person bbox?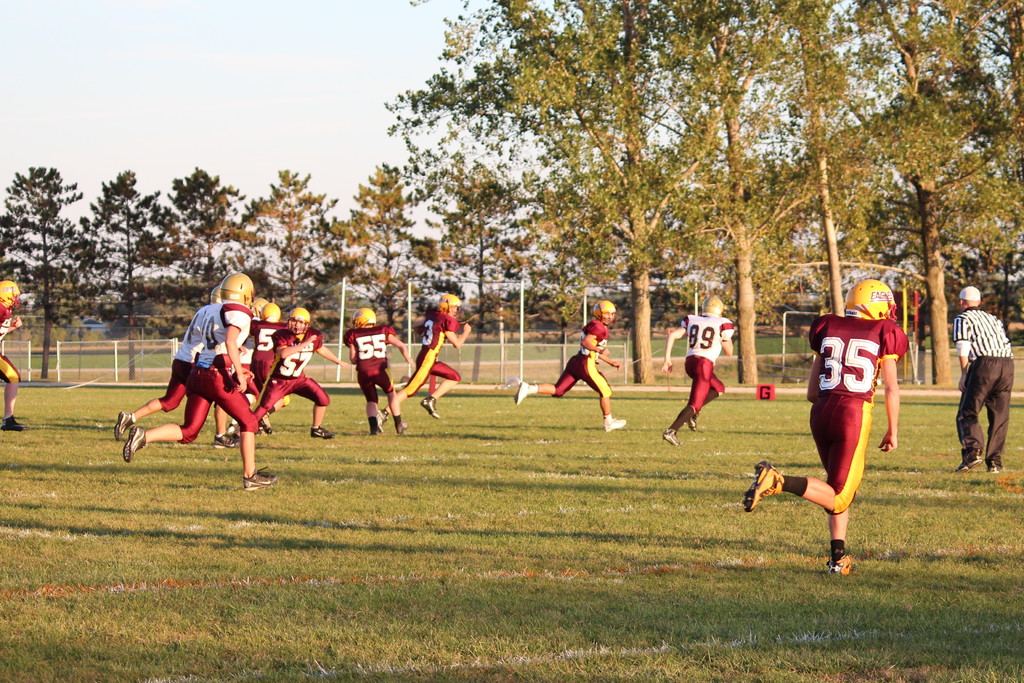
(113, 289, 240, 450)
